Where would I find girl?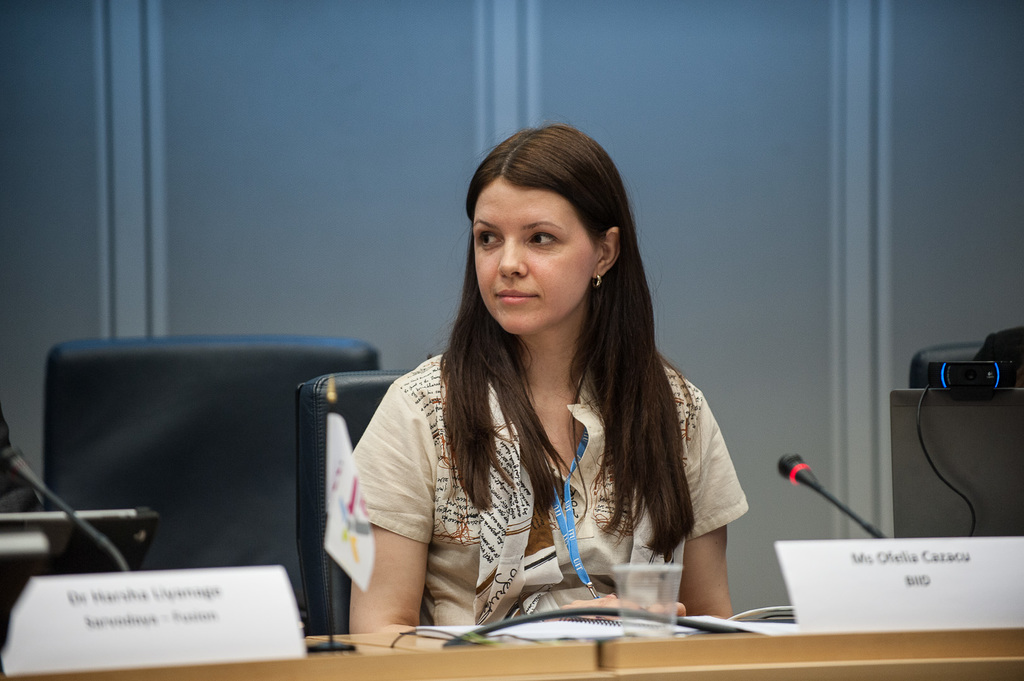
At [326, 112, 762, 677].
